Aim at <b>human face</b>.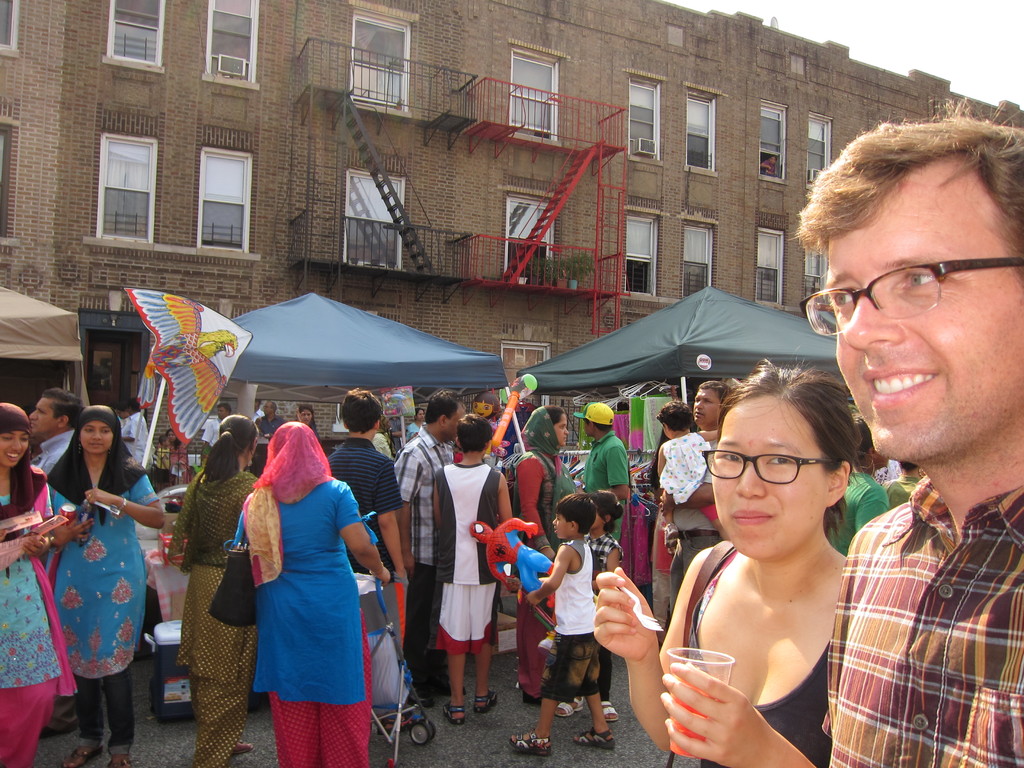
Aimed at crop(300, 412, 315, 425).
